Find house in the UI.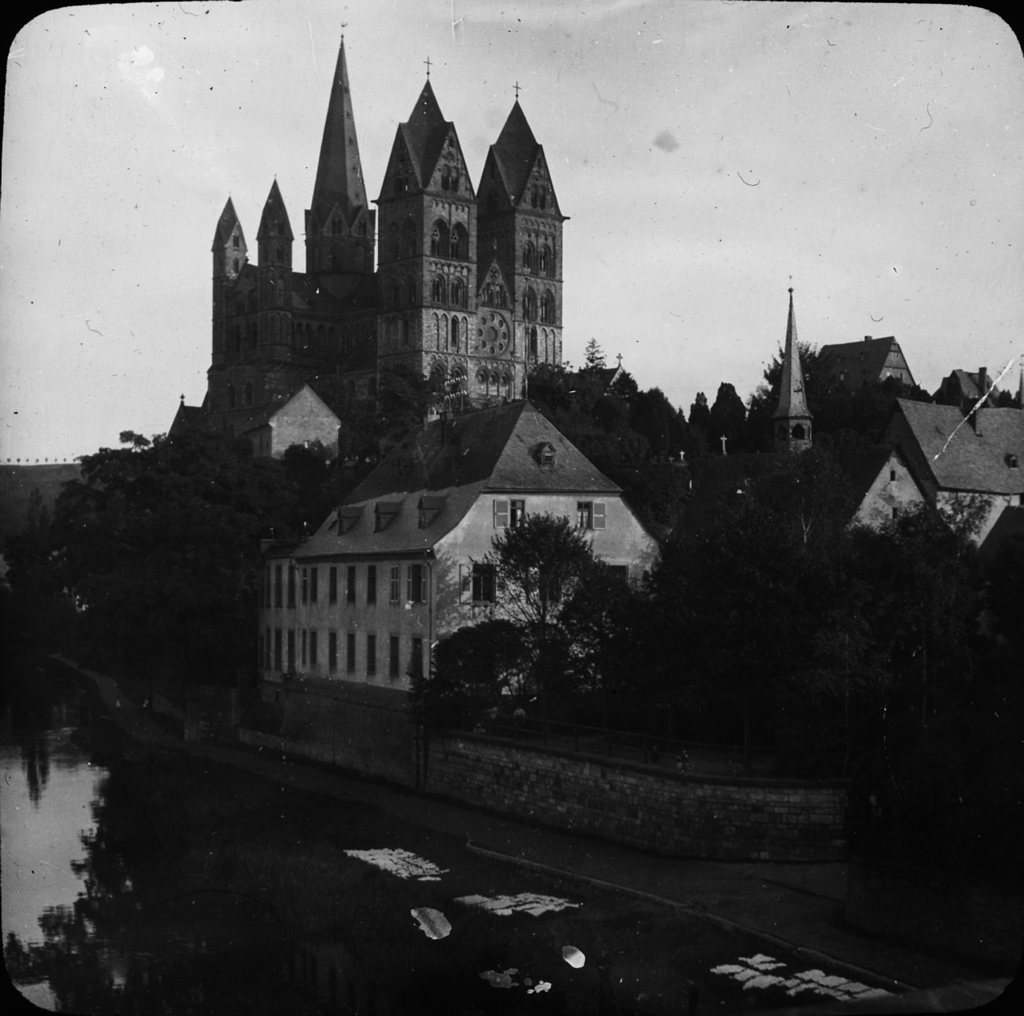
UI element at {"left": 844, "top": 398, "right": 1023, "bottom": 569}.
